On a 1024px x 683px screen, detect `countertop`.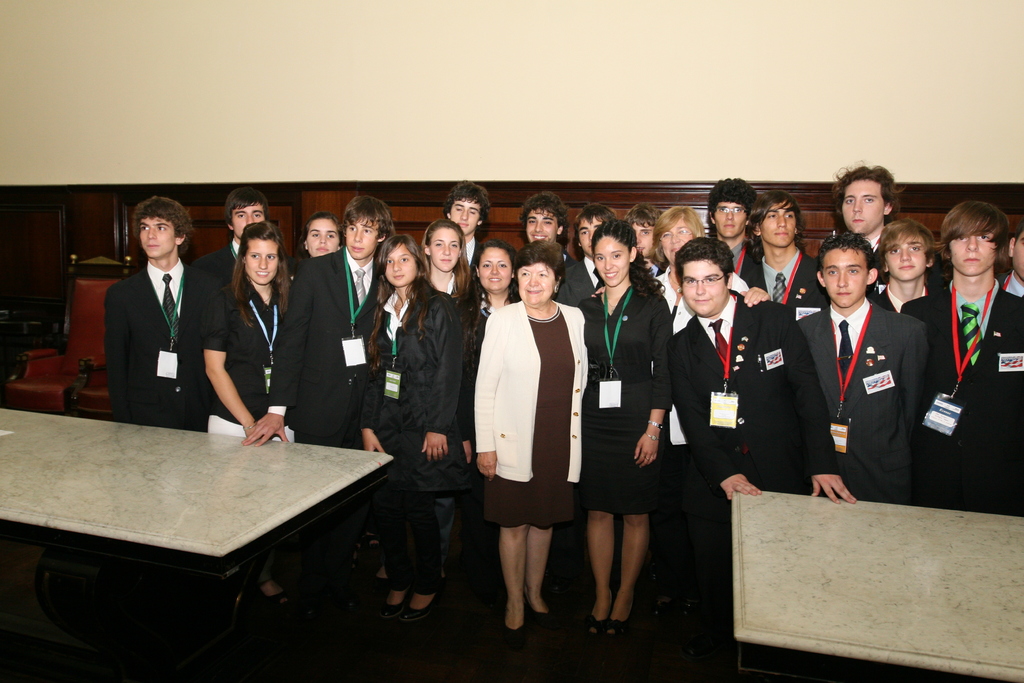
box=[733, 486, 1023, 682].
